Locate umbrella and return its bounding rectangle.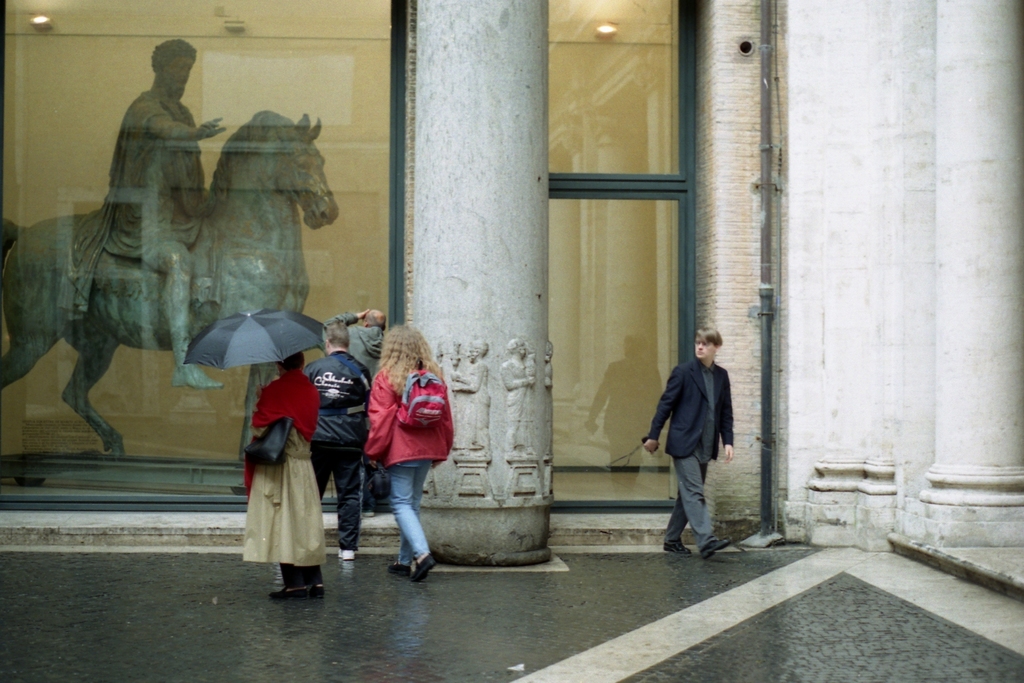
184,306,326,387.
